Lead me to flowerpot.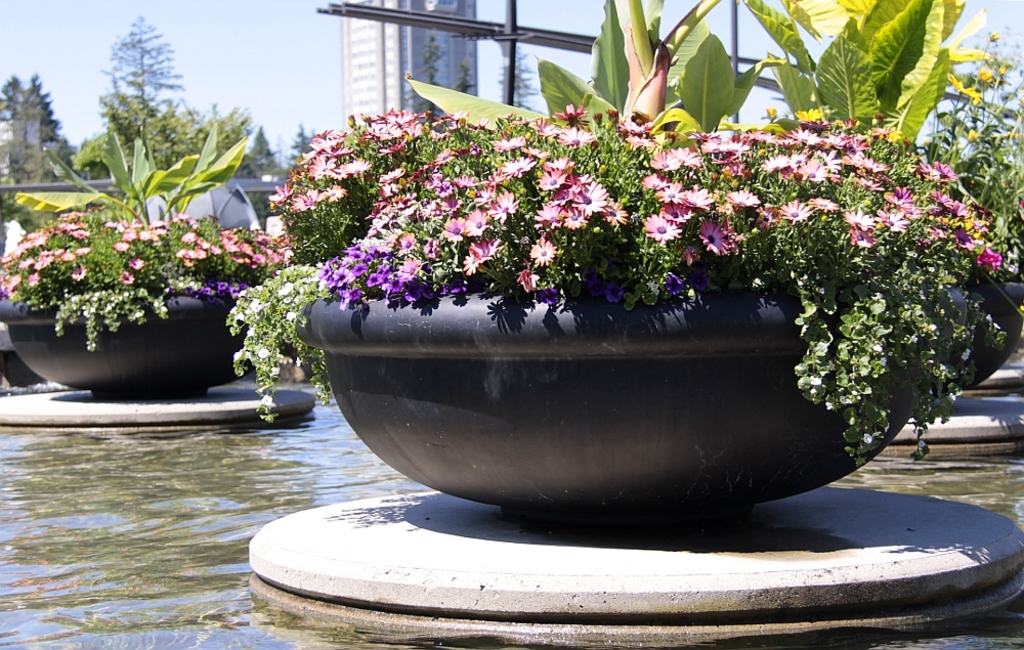
Lead to region(0, 286, 256, 403).
